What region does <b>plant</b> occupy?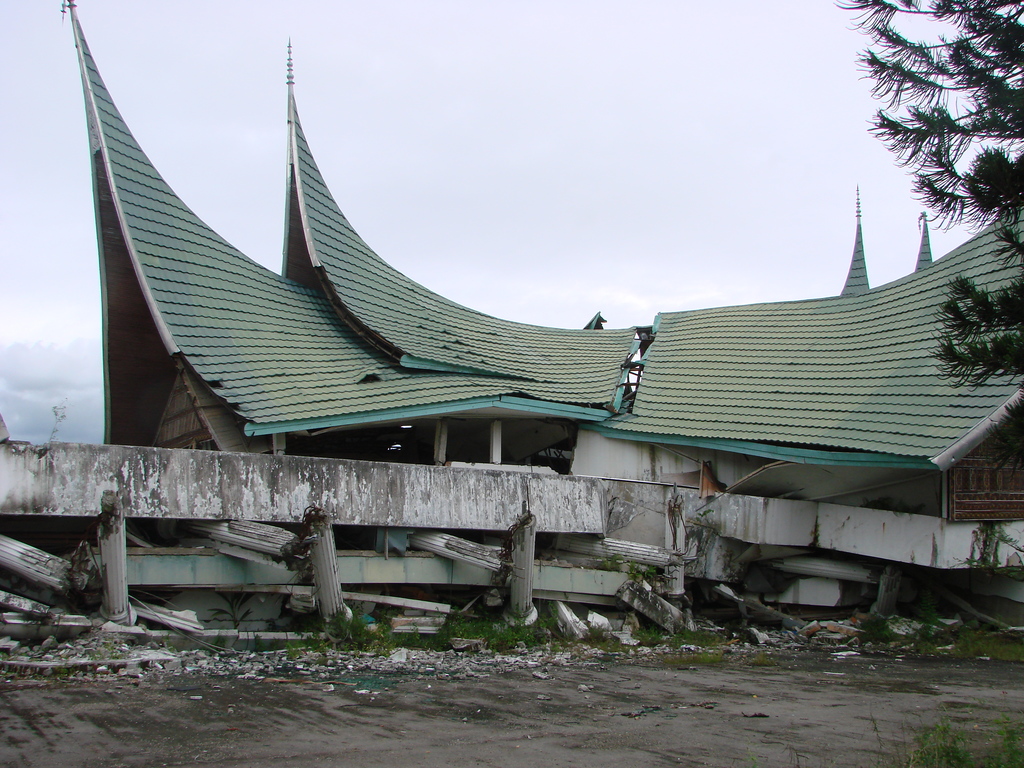
bbox=(209, 584, 252, 628).
